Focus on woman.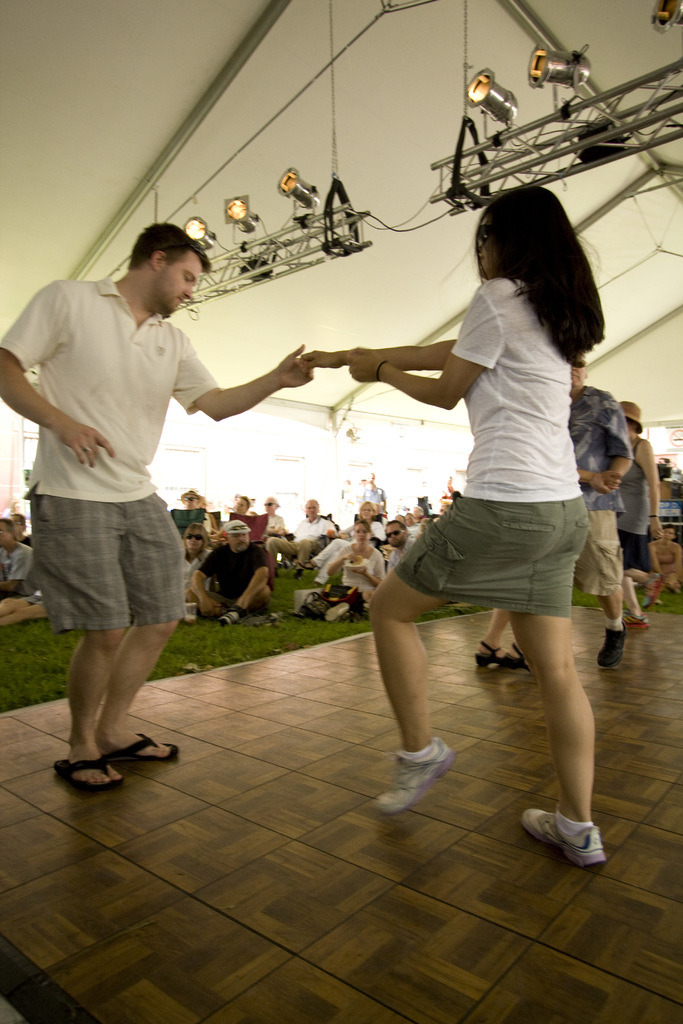
Focused at box=[312, 519, 386, 608].
